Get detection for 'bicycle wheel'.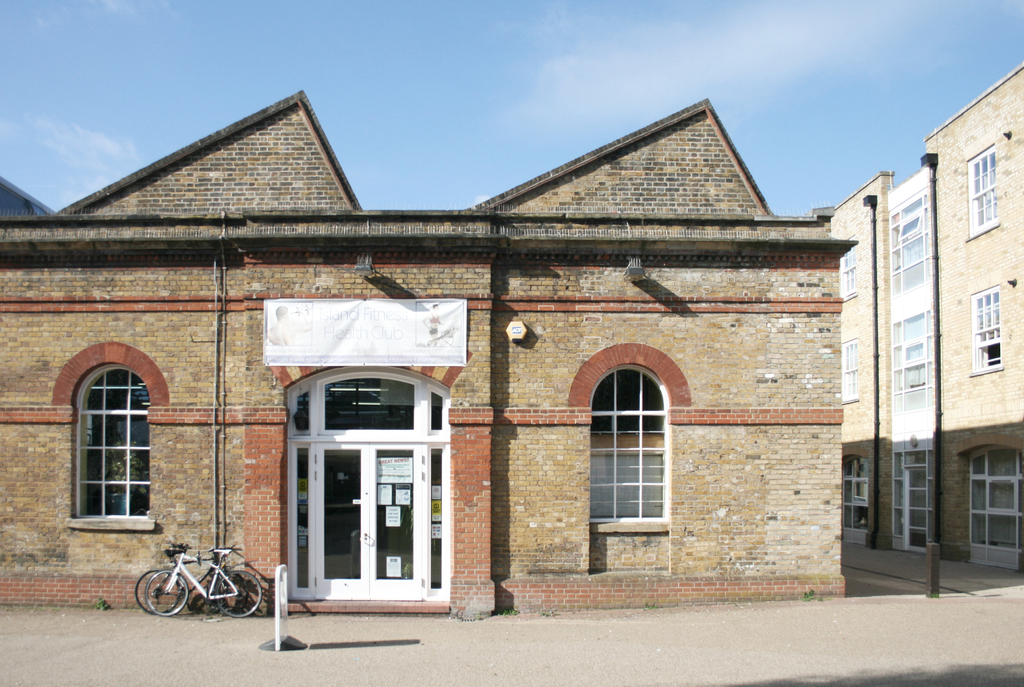
Detection: l=214, t=572, r=262, b=619.
